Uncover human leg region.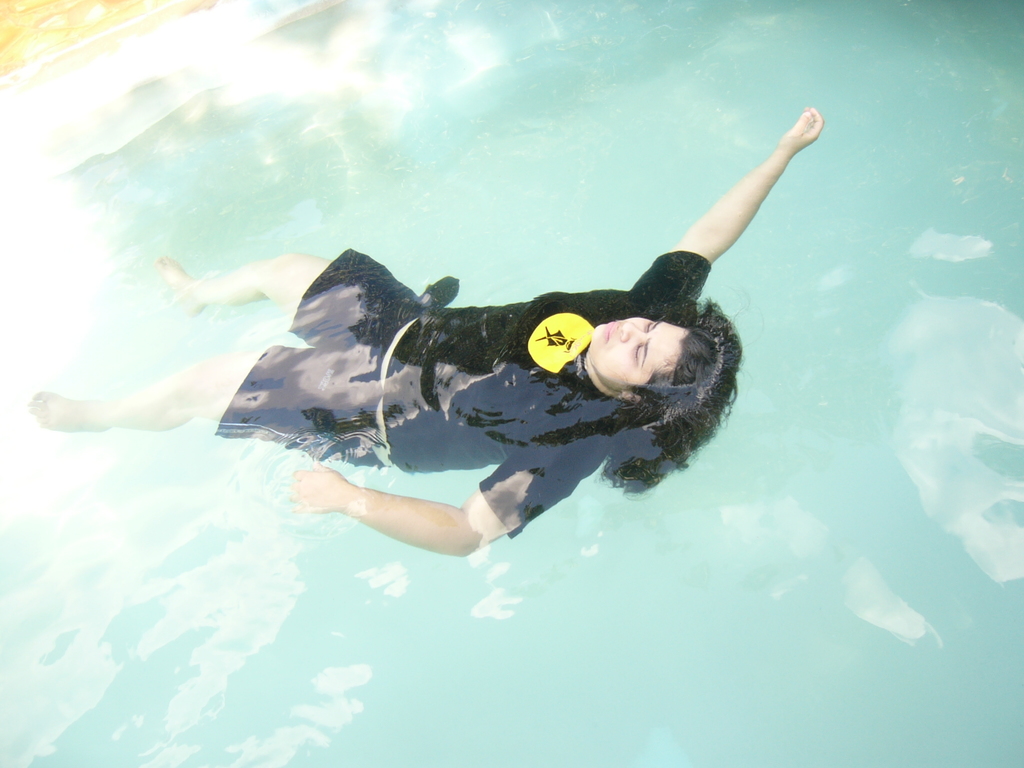
Uncovered: bbox=(30, 346, 251, 438).
